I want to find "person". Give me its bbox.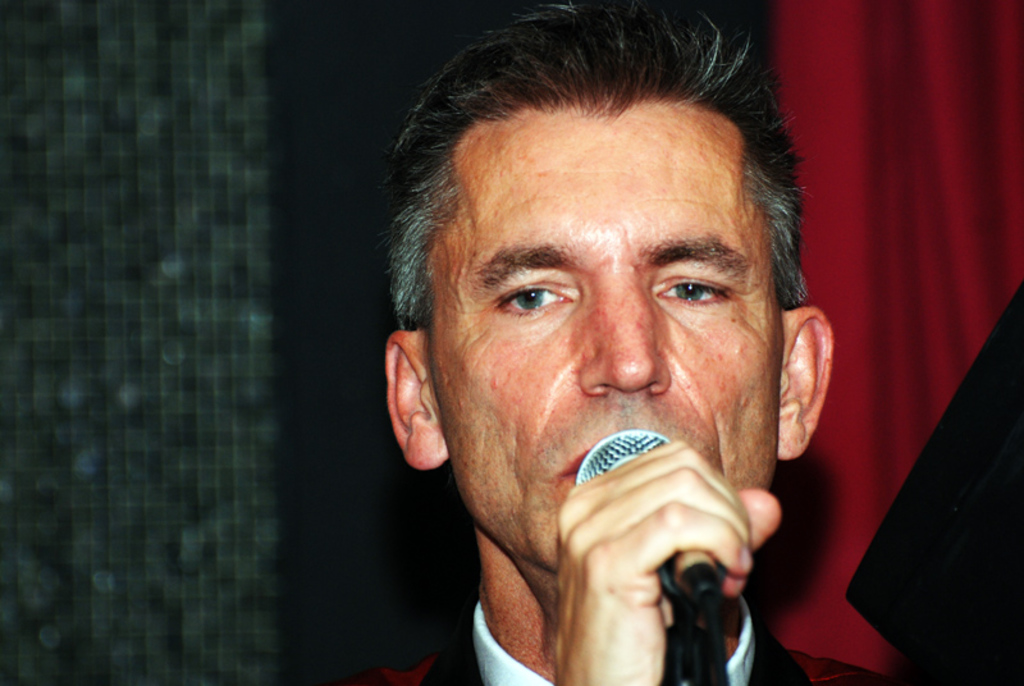
379, 0, 897, 685.
